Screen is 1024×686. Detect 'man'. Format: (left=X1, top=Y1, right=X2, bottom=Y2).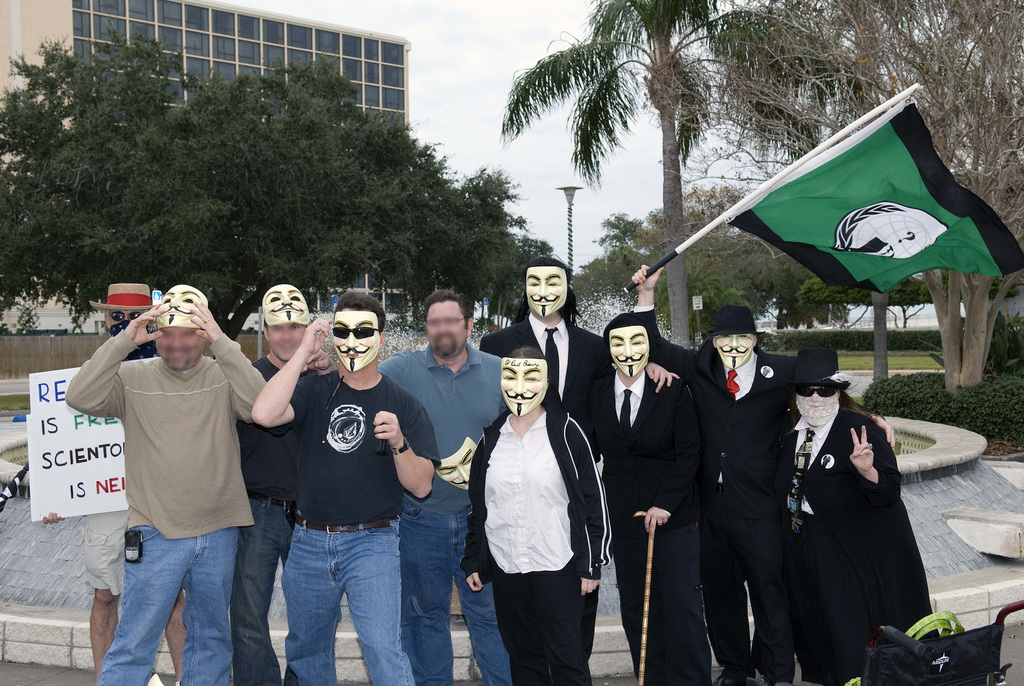
(left=379, top=288, right=522, bottom=685).
